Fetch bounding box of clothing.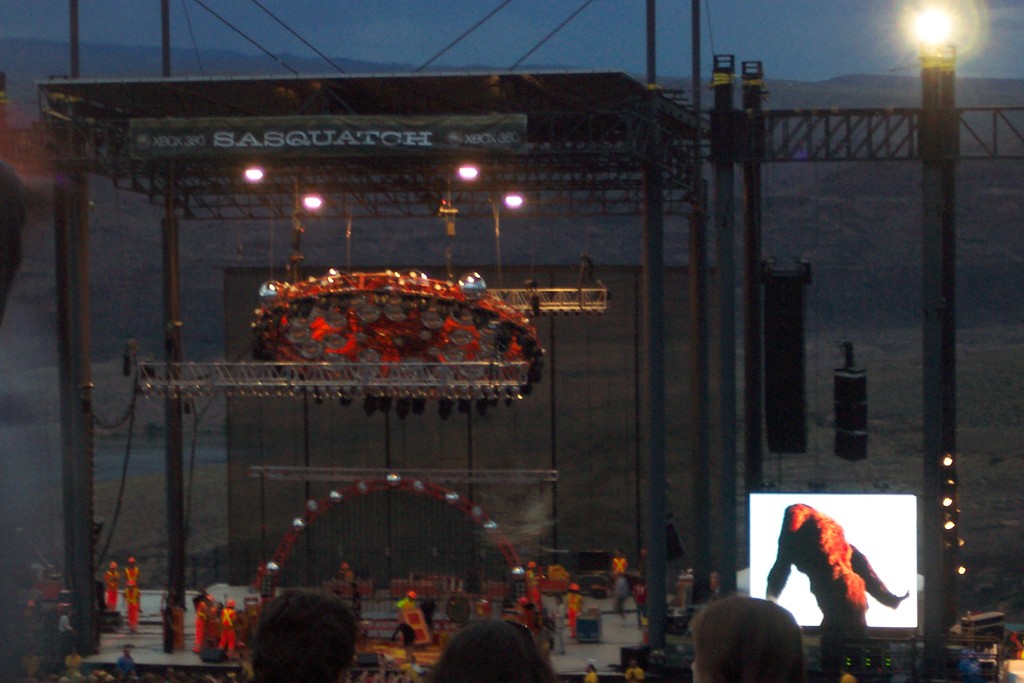
Bbox: 124,588,139,632.
